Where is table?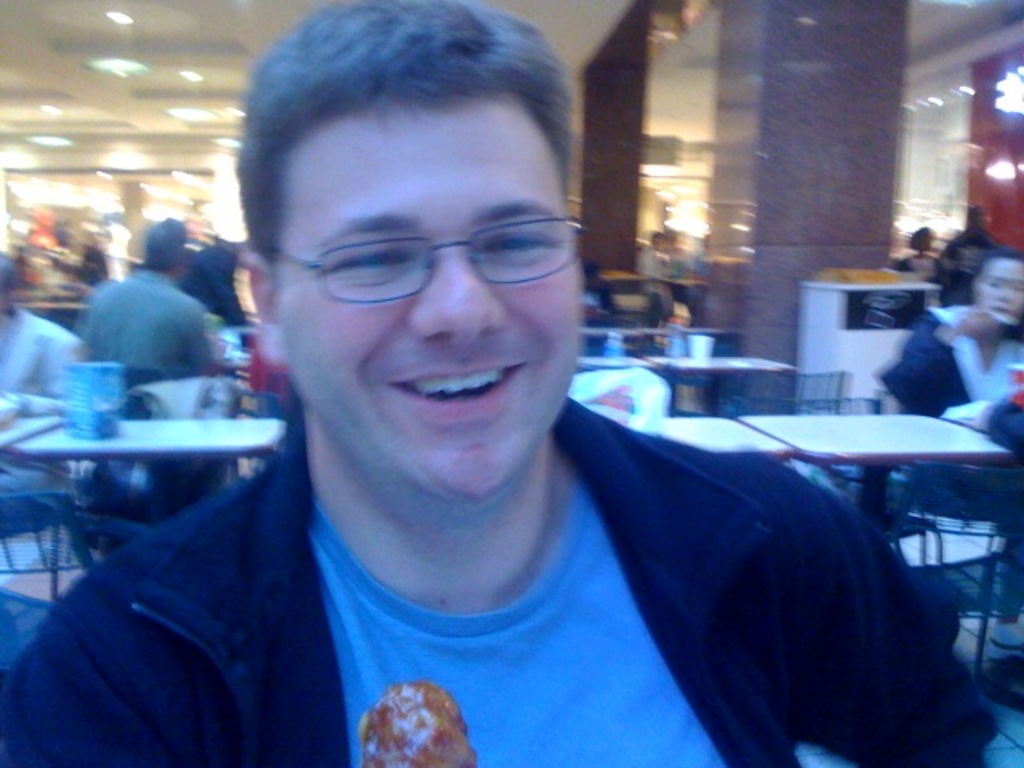
[left=592, top=320, right=739, bottom=362].
